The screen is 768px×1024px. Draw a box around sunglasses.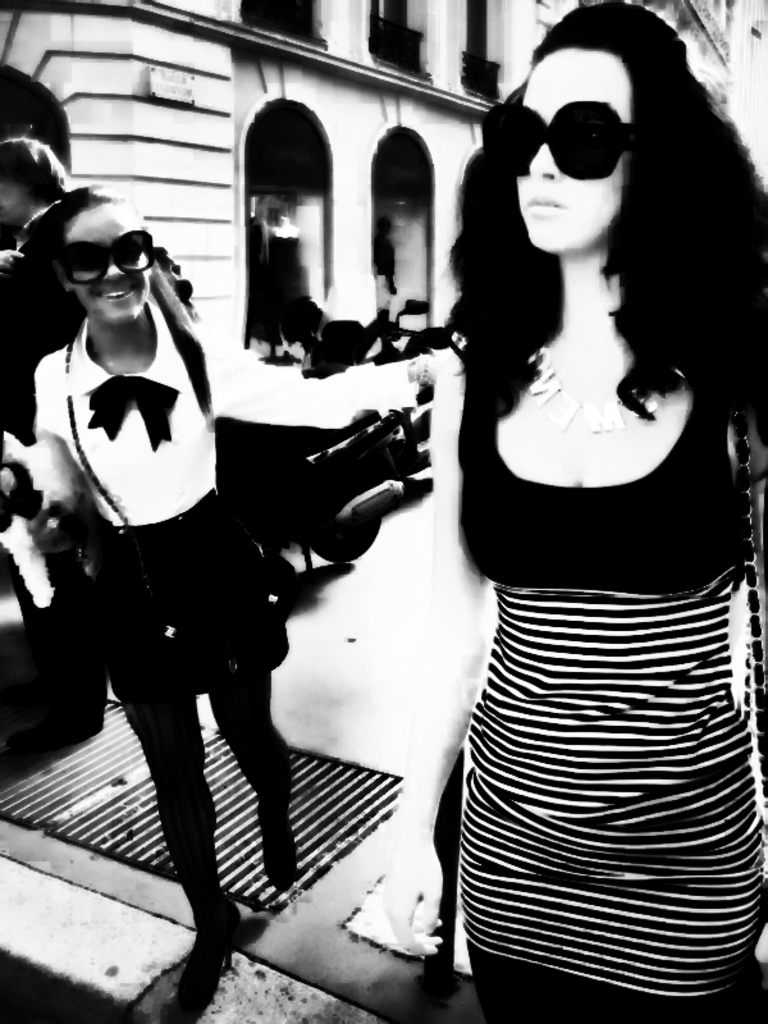
box=[481, 101, 636, 177].
